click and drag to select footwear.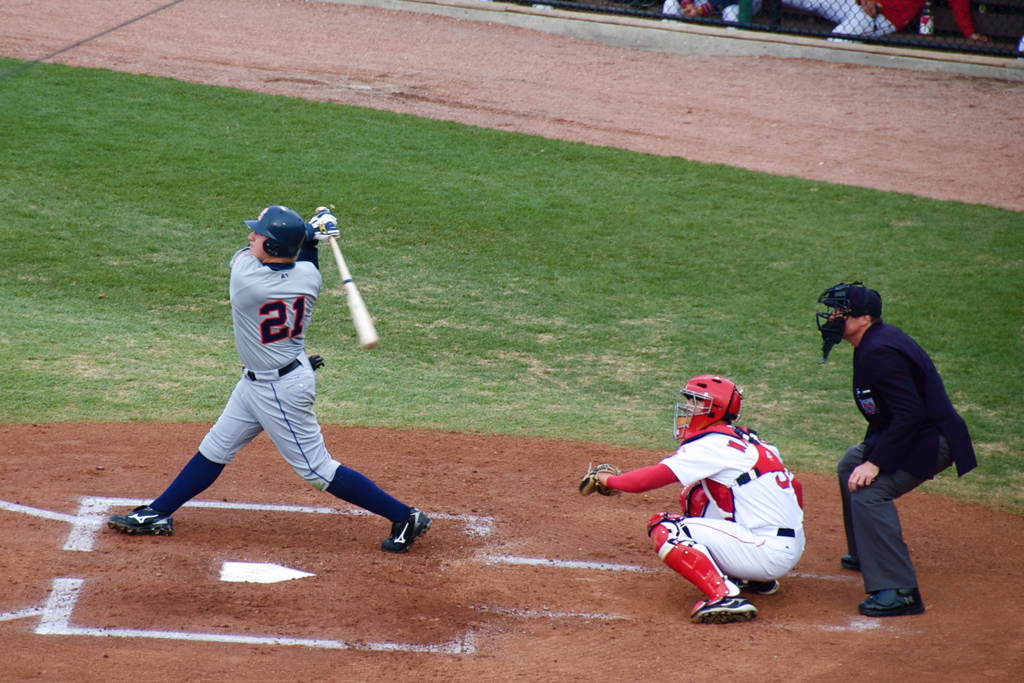
Selection: locate(856, 587, 924, 613).
